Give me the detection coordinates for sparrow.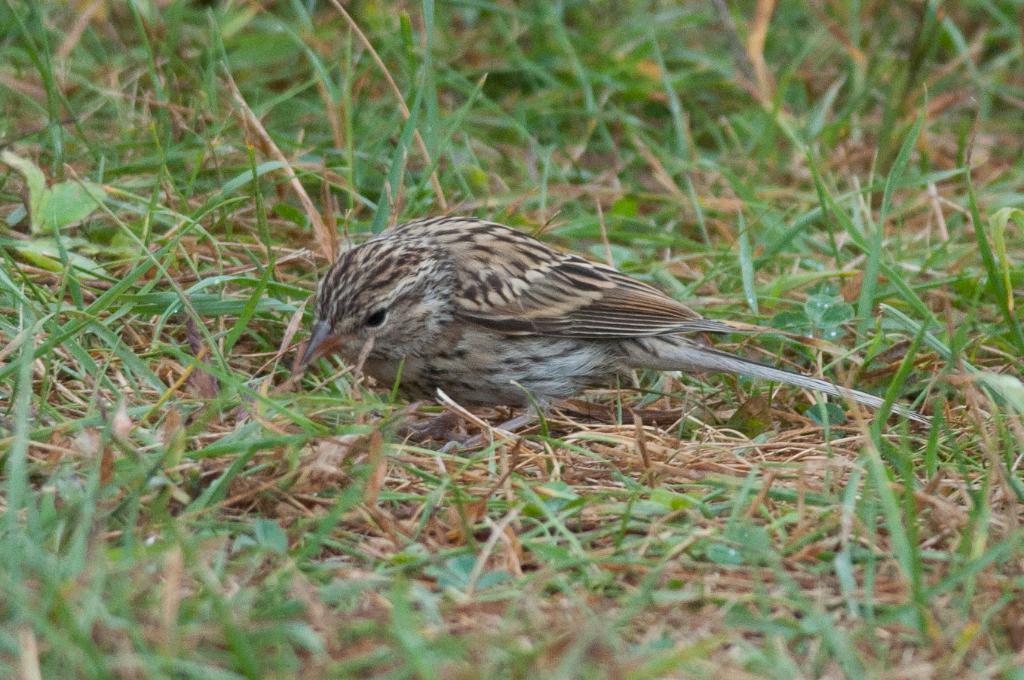
region(300, 211, 927, 444).
